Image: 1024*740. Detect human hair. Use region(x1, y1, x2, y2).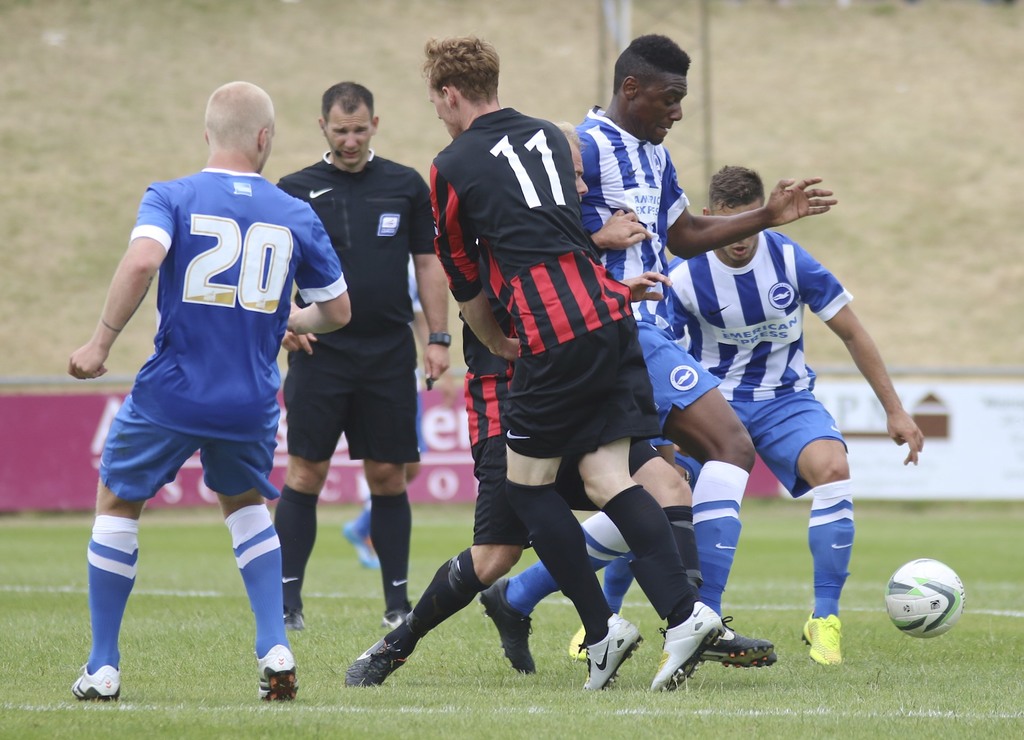
region(419, 29, 501, 113).
